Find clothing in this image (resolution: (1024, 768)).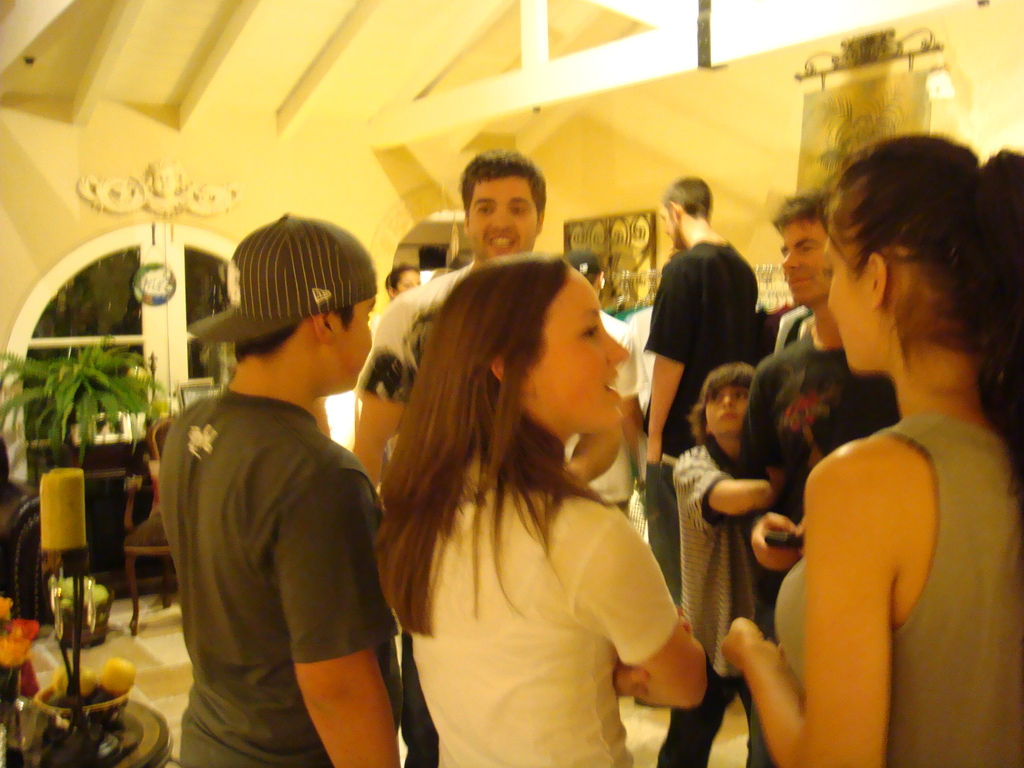
157/396/396/767.
